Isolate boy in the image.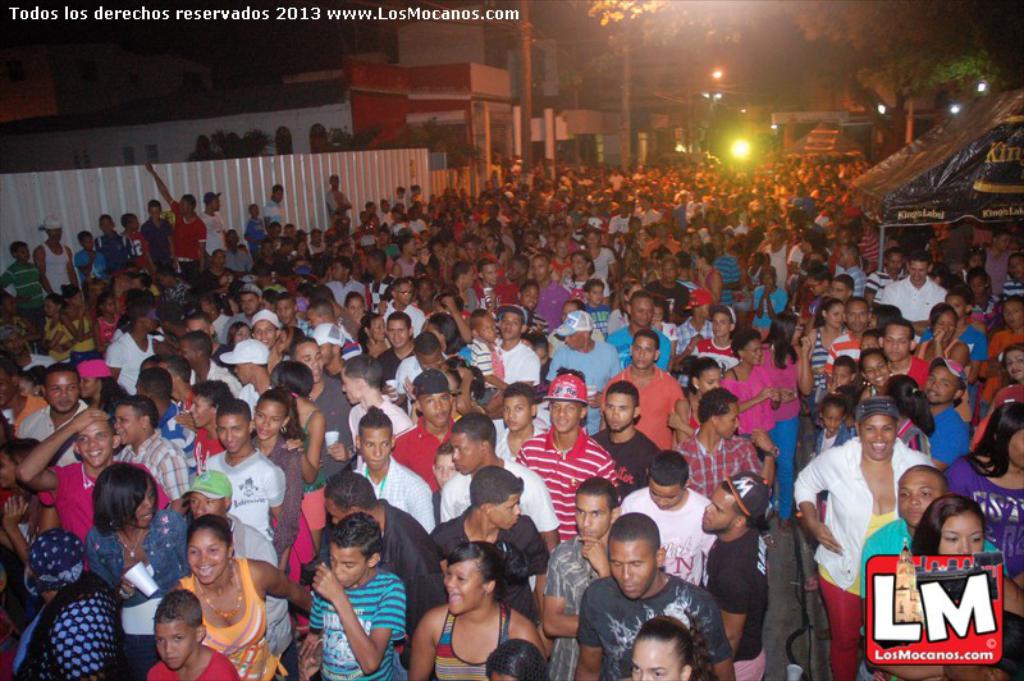
Isolated region: bbox=[429, 447, 477, 527].
